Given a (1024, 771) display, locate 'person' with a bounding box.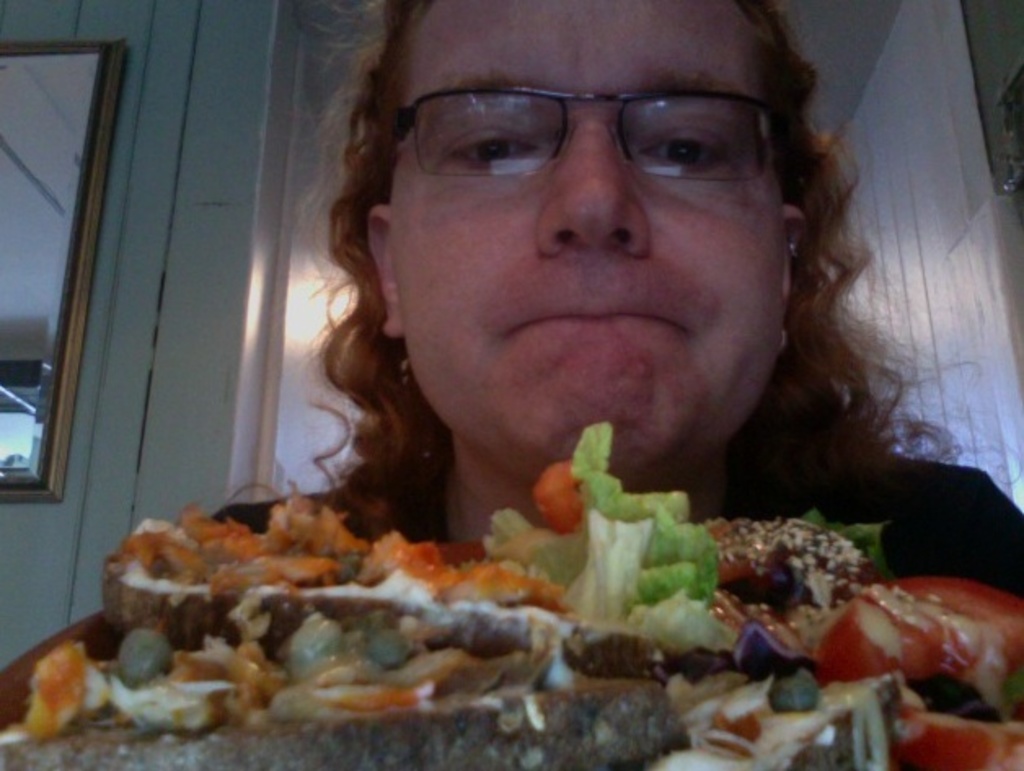
Located: bbox(0, 0, 1022, 747).
